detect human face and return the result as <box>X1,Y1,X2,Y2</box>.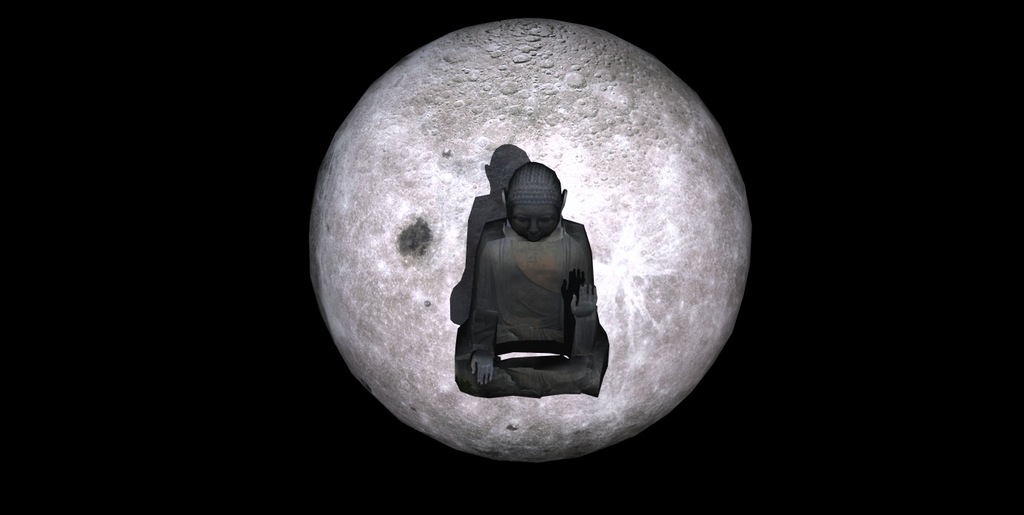
<box>513,206,558,240</box>.
